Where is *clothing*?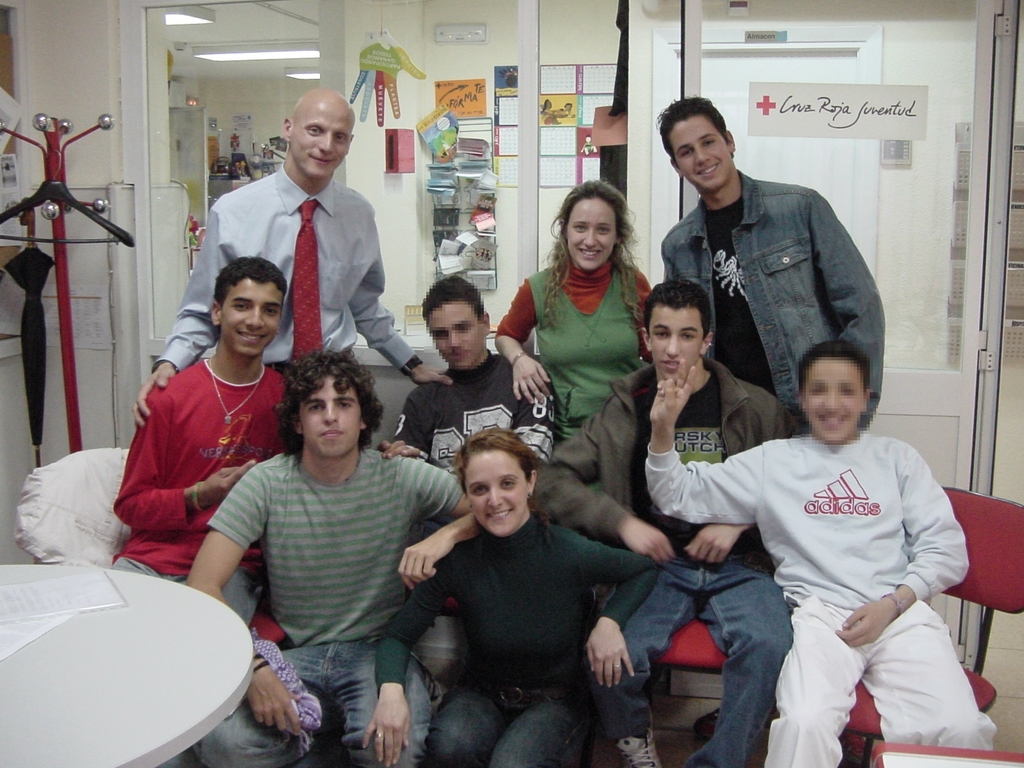
bbox(104, 343, 298, 662).
